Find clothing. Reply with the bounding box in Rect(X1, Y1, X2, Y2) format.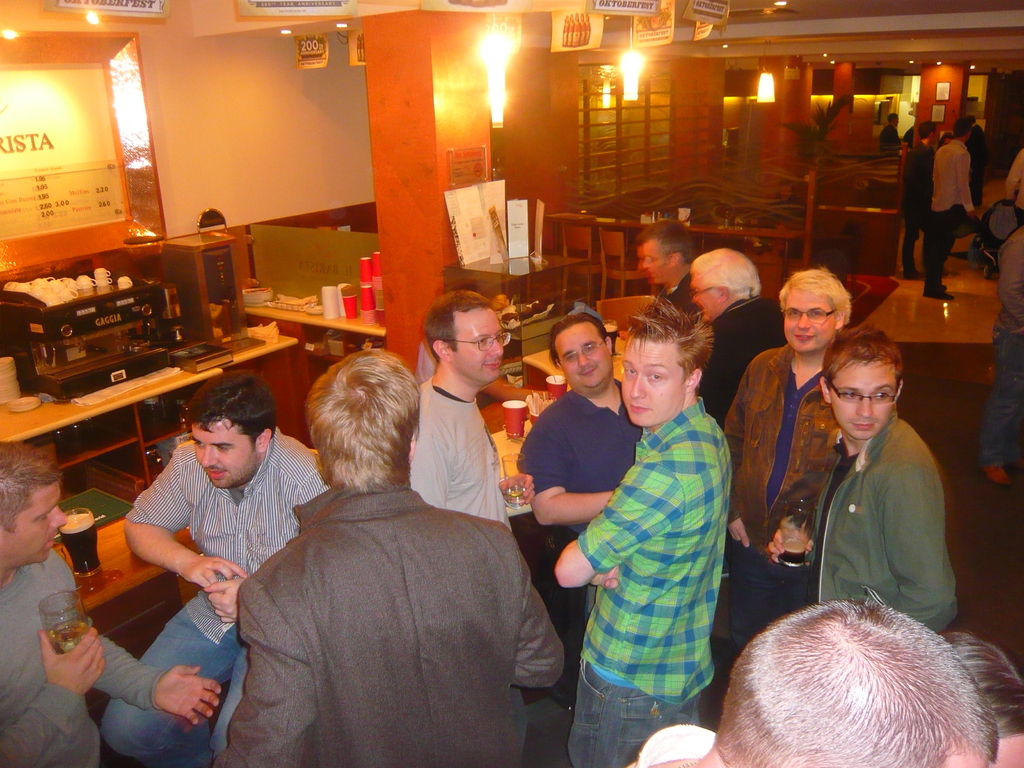
Rect(99, 424, 330, 767).
